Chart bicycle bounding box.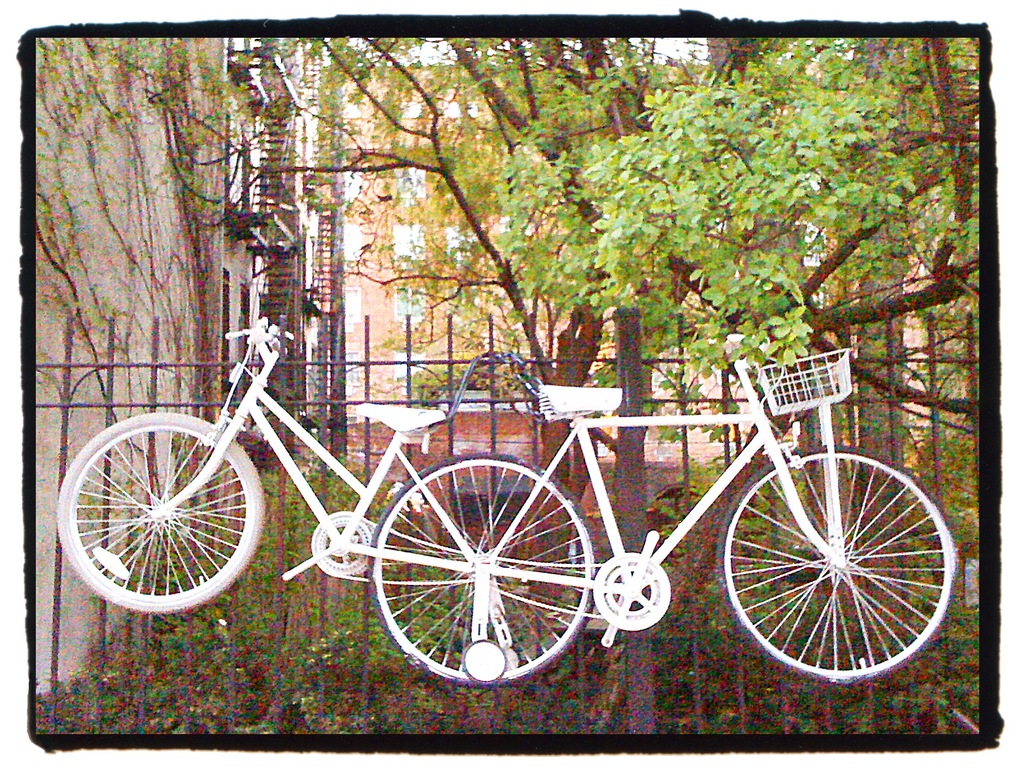
Charted: [x1=54, y1=310, x2=598, y2=687].
